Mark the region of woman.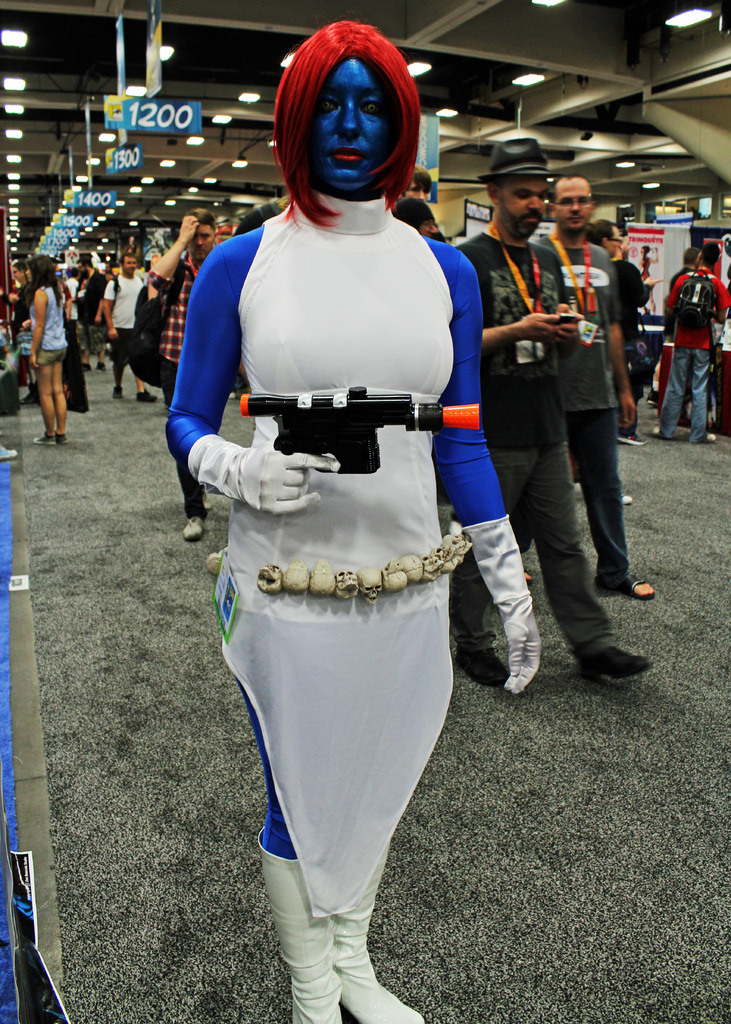
Region: rect(0, 255, 40, 353).
